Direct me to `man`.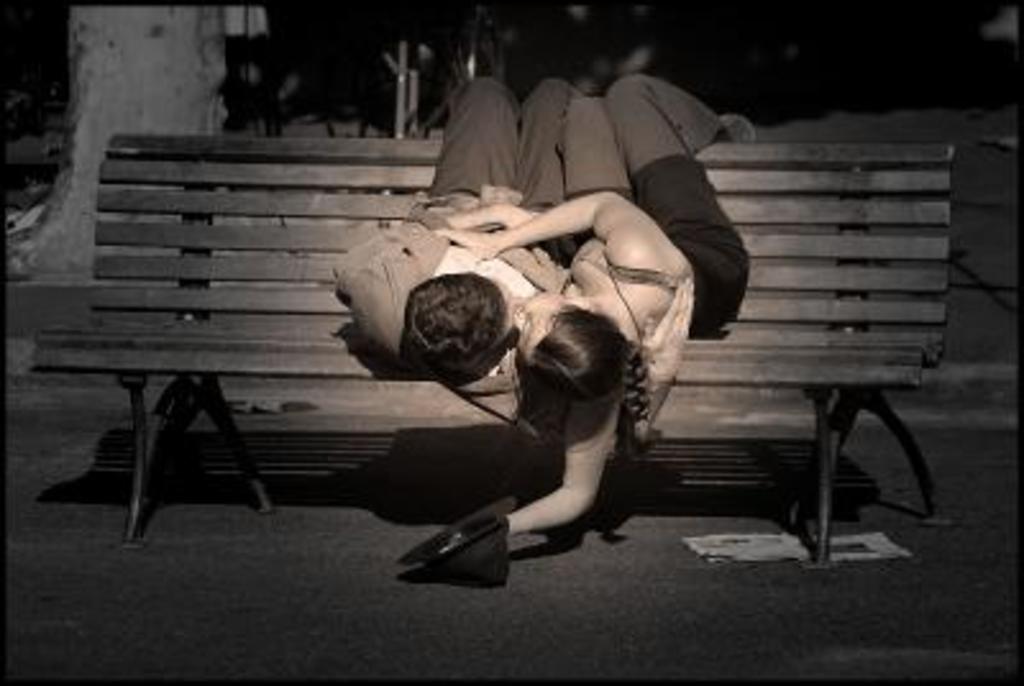
Direction: select_region(328, 74, 589, 392).
